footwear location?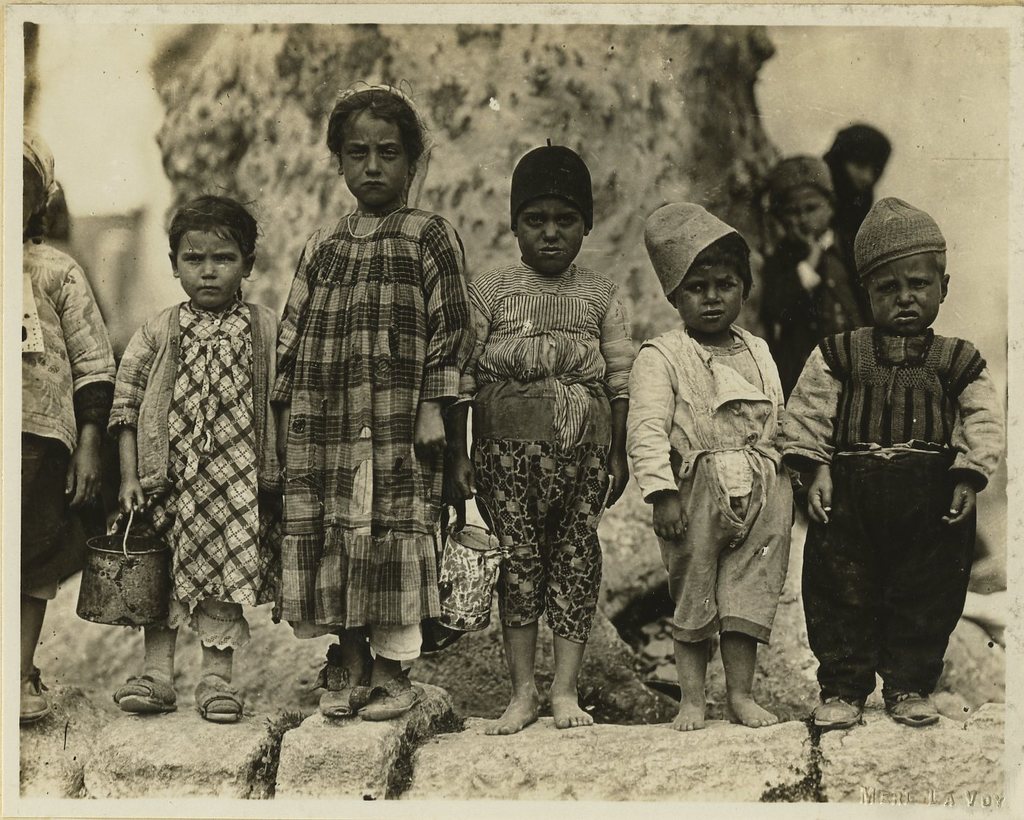
<box>888,684,934,730</box>
